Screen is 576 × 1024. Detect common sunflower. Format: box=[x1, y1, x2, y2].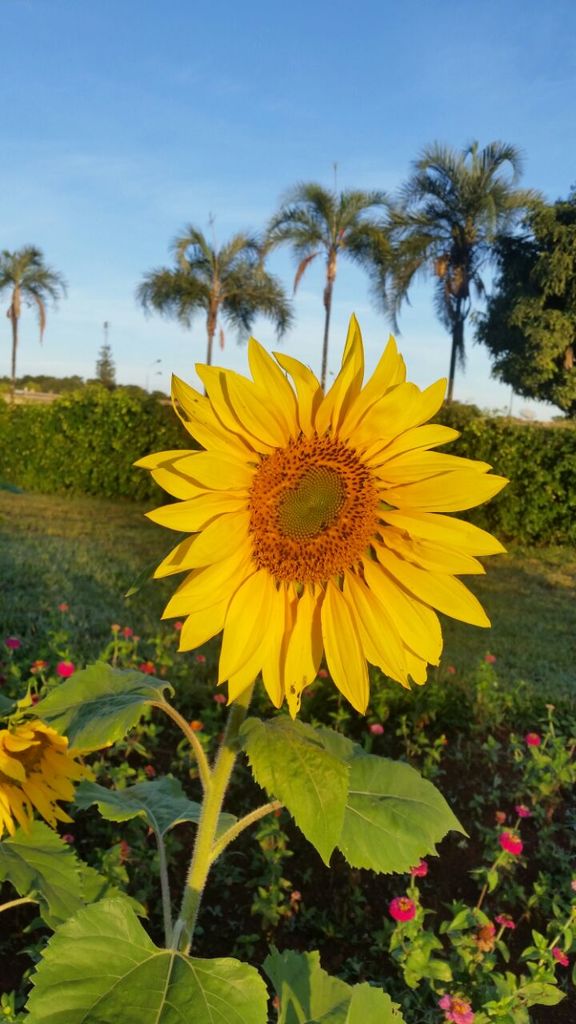
box=[130, 312, 505, 720].
